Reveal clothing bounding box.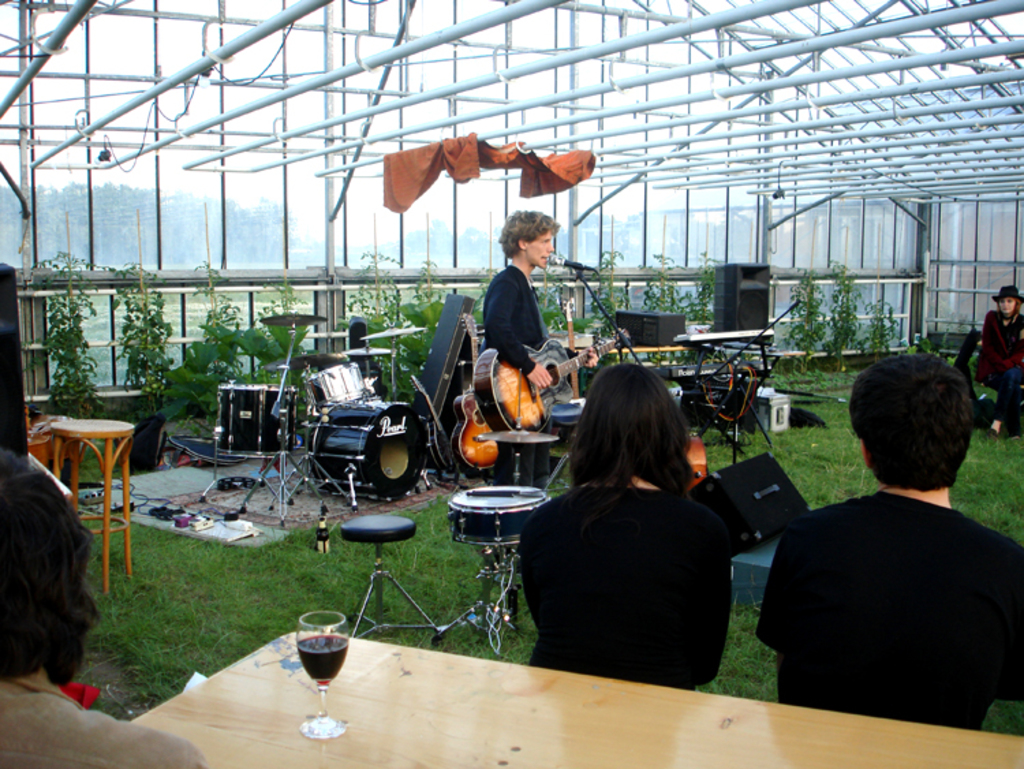
Revealed: 507/440/743/693.
